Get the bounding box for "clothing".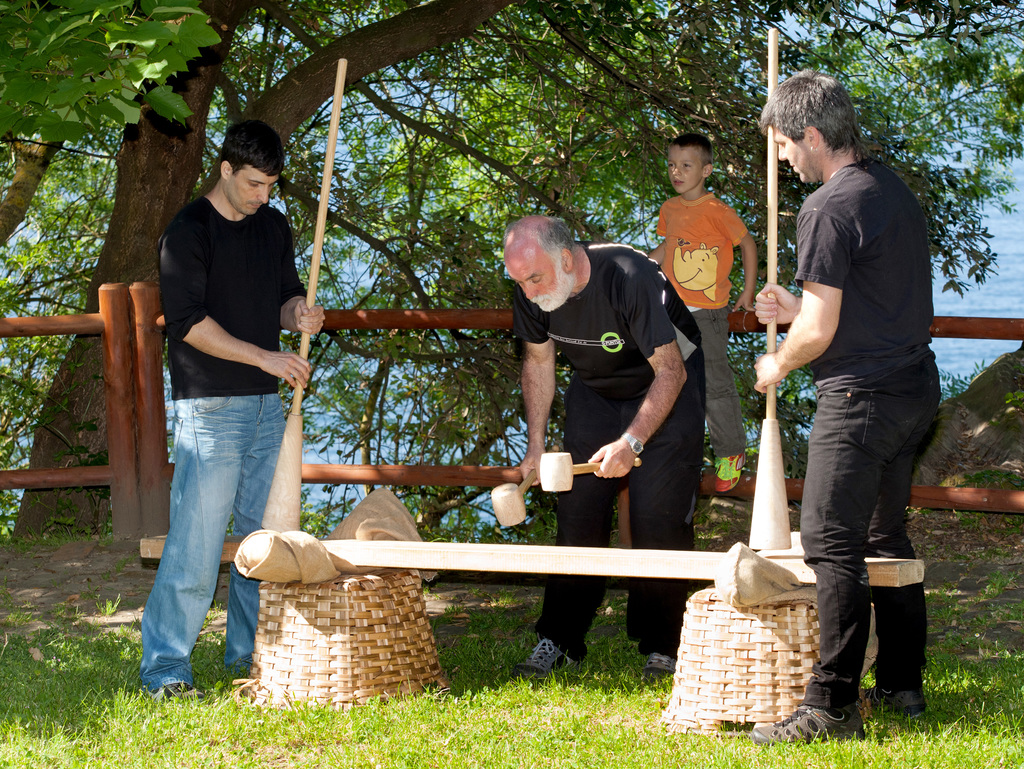
x1=790 y1=145 x2=959 y2=718.
